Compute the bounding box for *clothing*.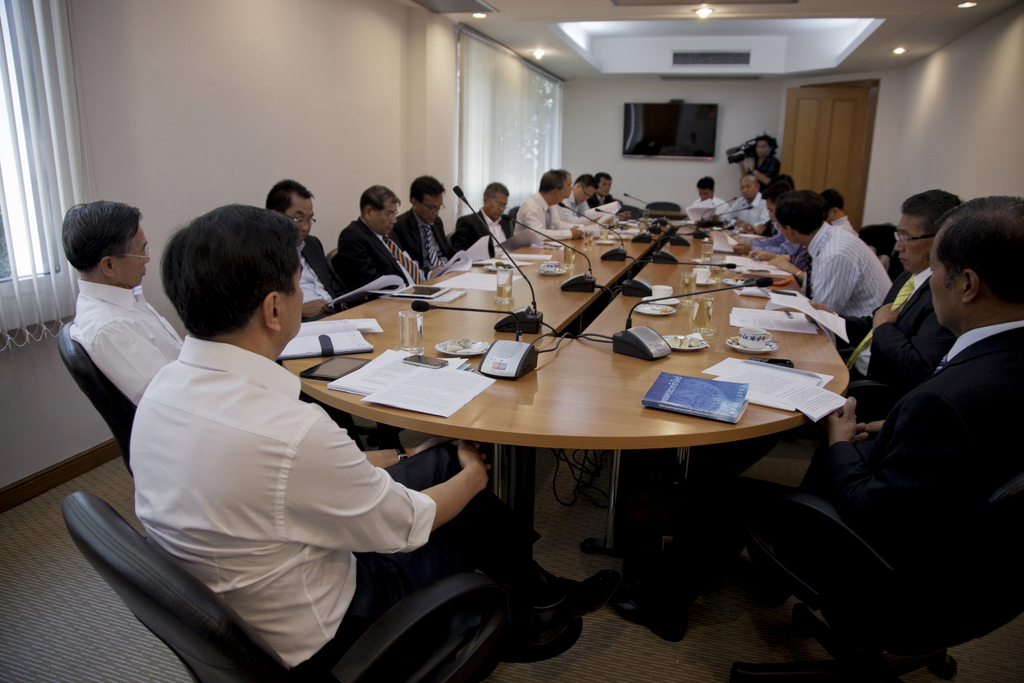
left=383, top=218, right=454, bottom=281.
